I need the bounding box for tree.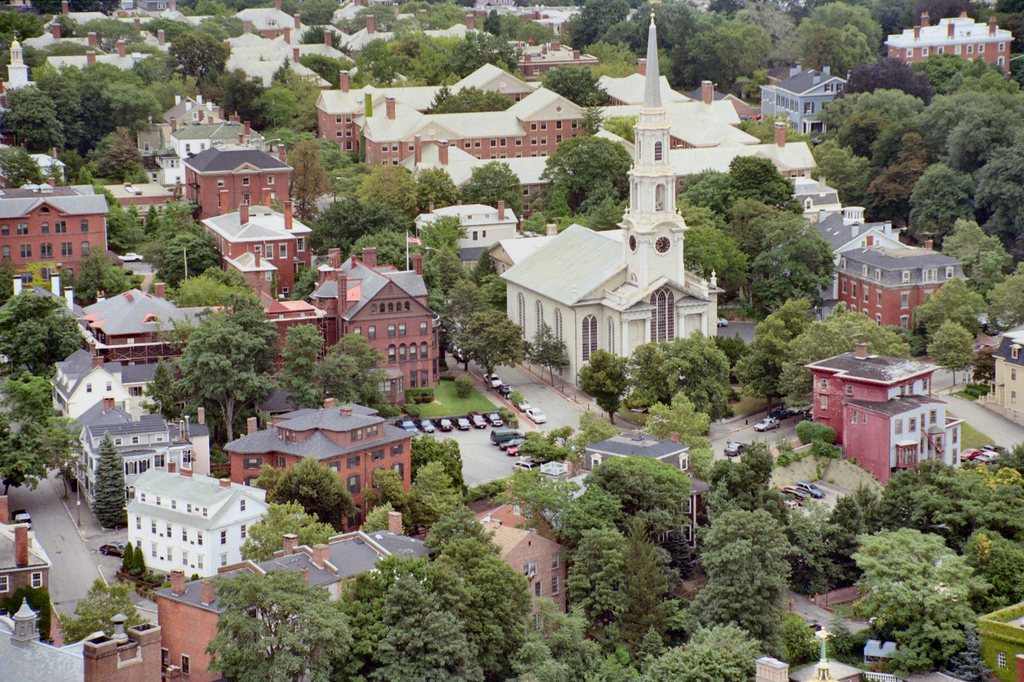
Here it is: <region>527, 320, 570, 388</region>.
